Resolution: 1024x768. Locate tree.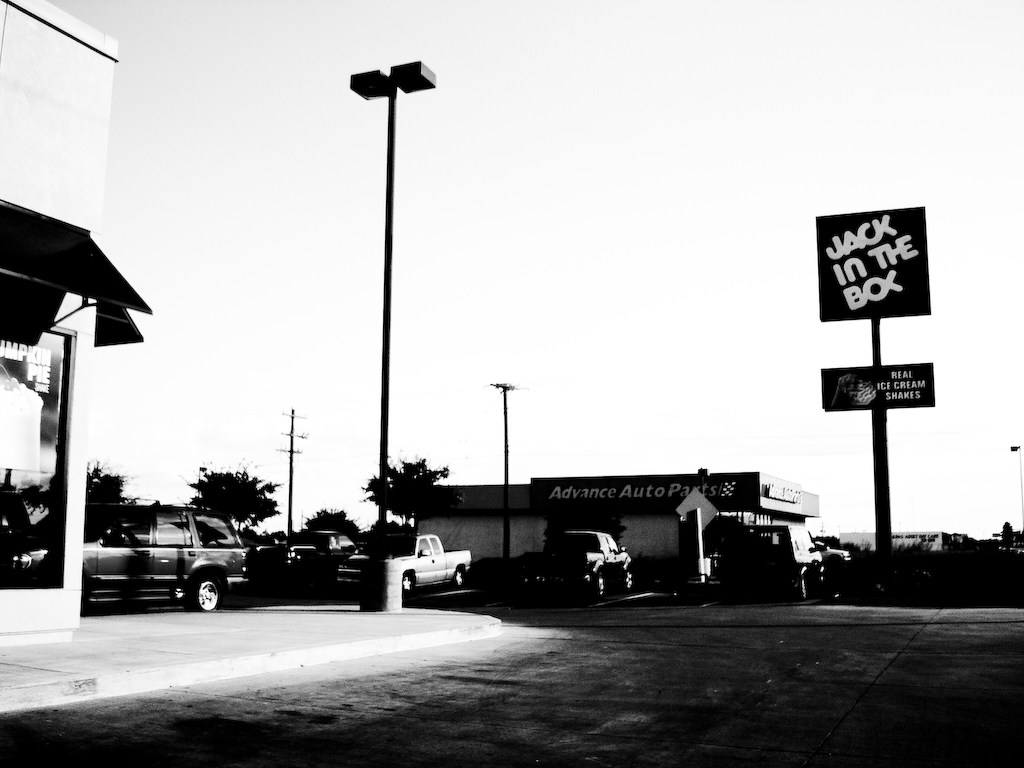
BBox(160, 465, 270, 539).
